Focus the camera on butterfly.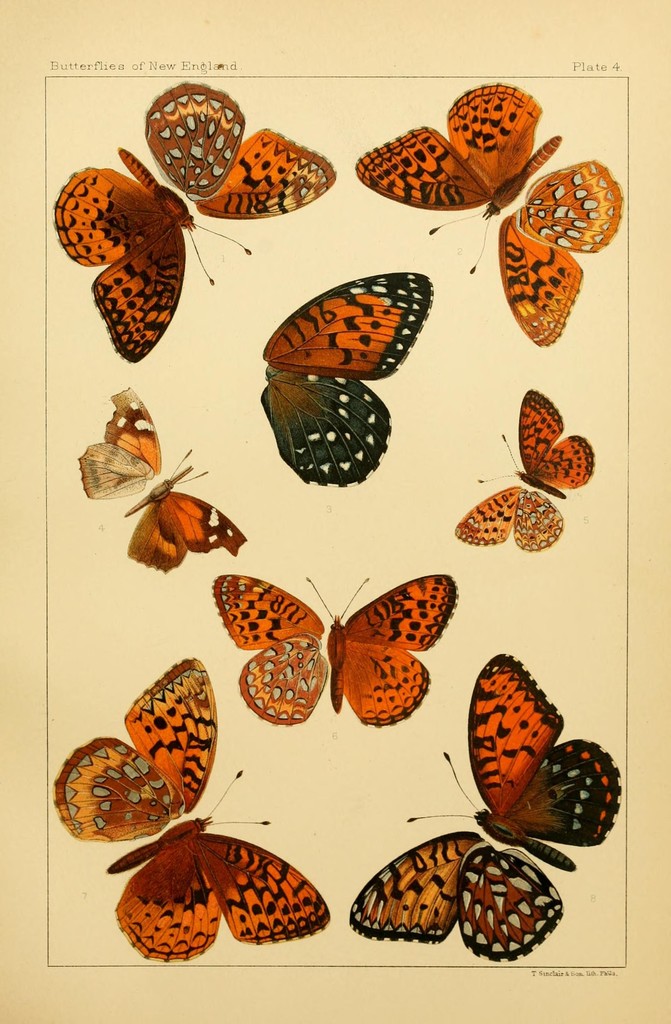
Focus region: BBox(202, 556, 469, 738).
